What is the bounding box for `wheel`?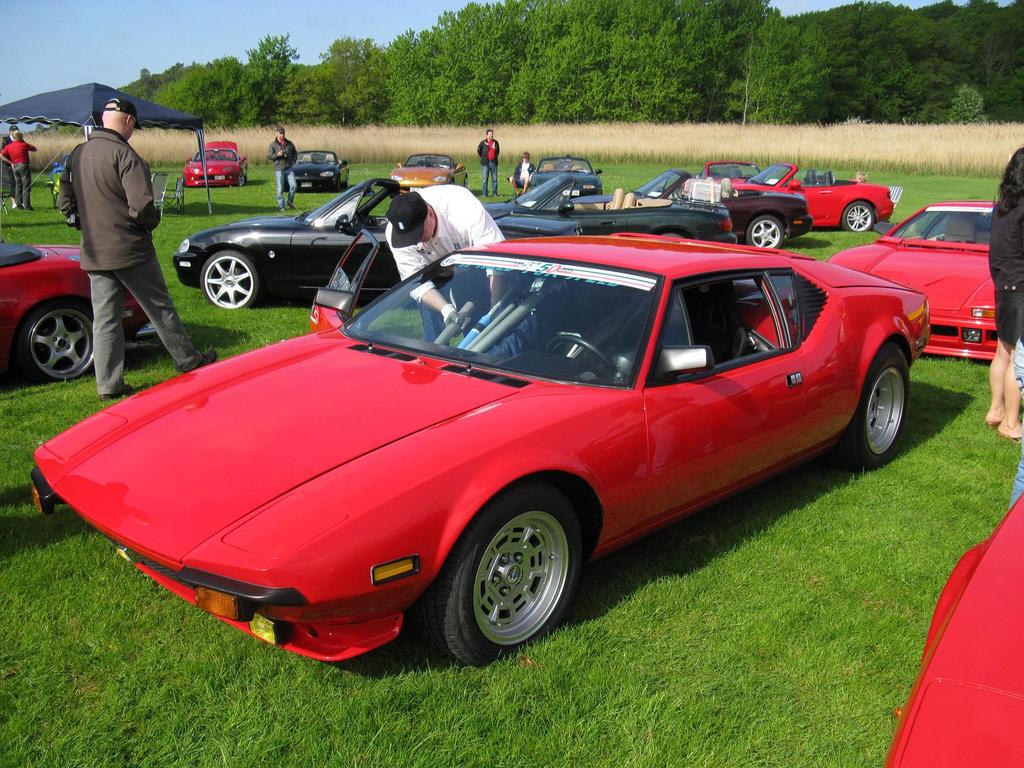
locate(833, 343, 911, 468).
